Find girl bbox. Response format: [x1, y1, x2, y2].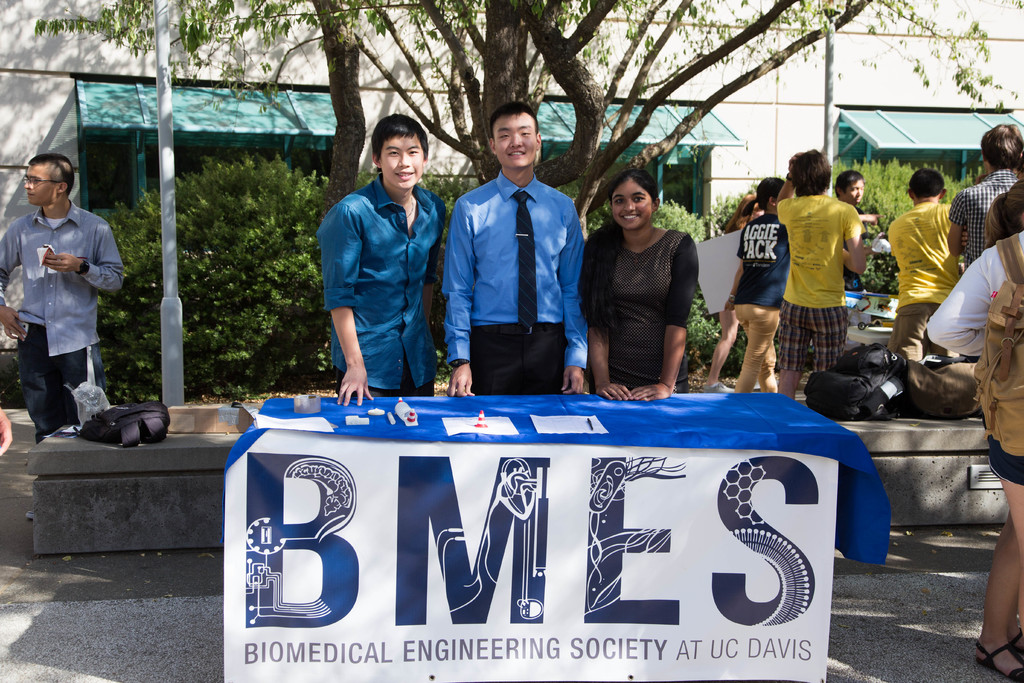
[593, 176, 683, 404].
